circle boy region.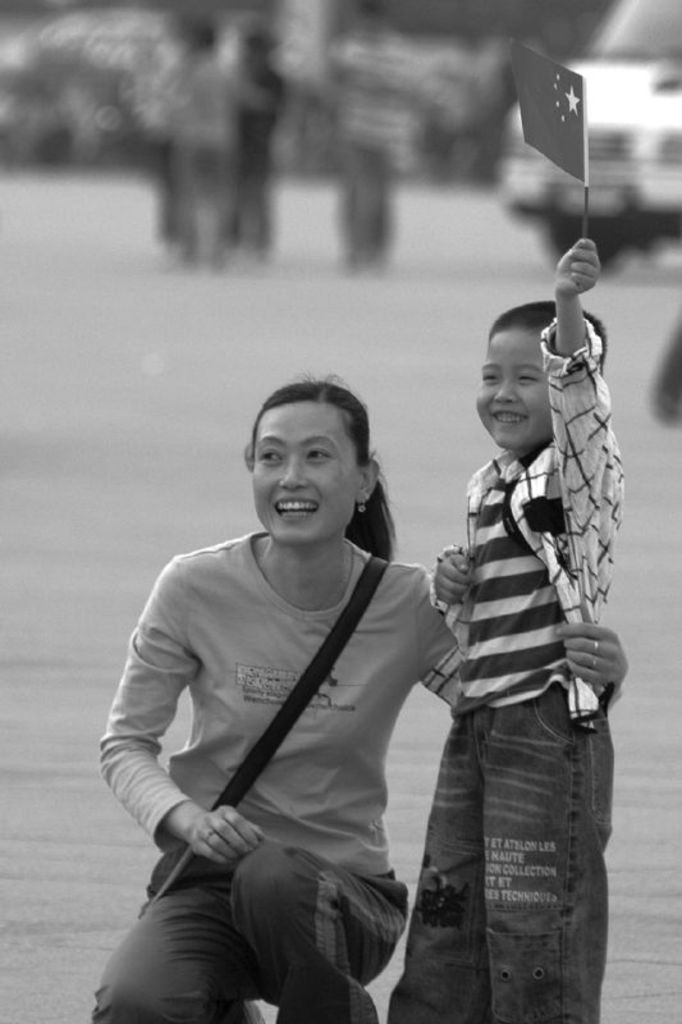
Region: (416,260,642,978).
